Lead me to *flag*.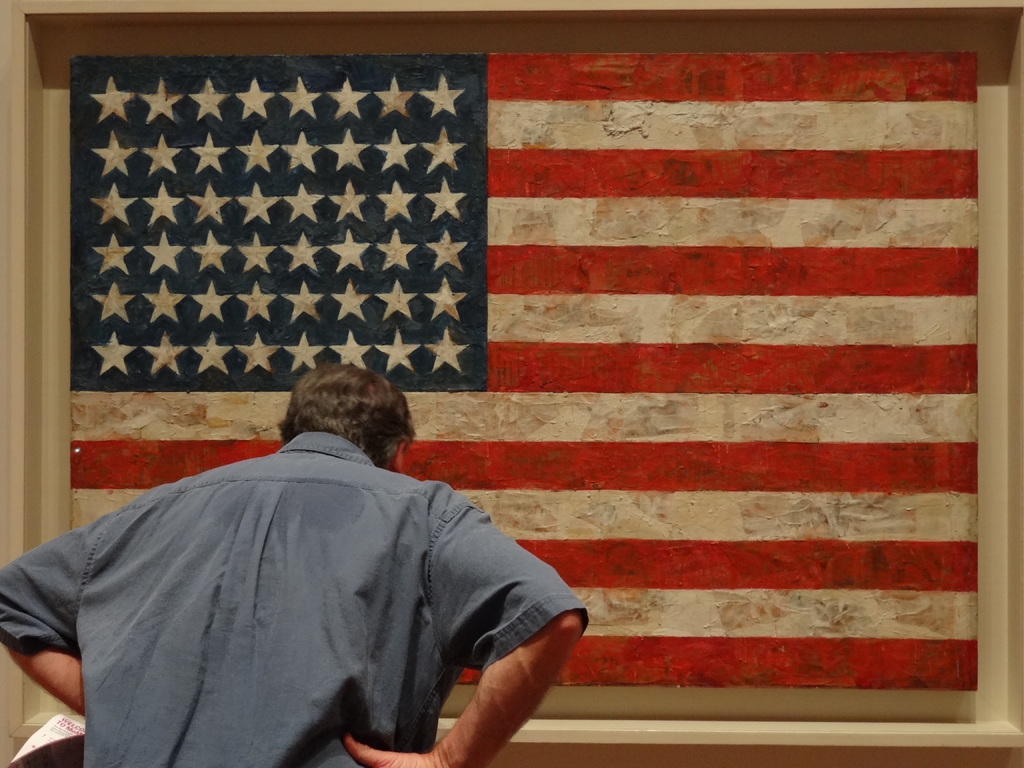
Lead to 79:155:836:739.
